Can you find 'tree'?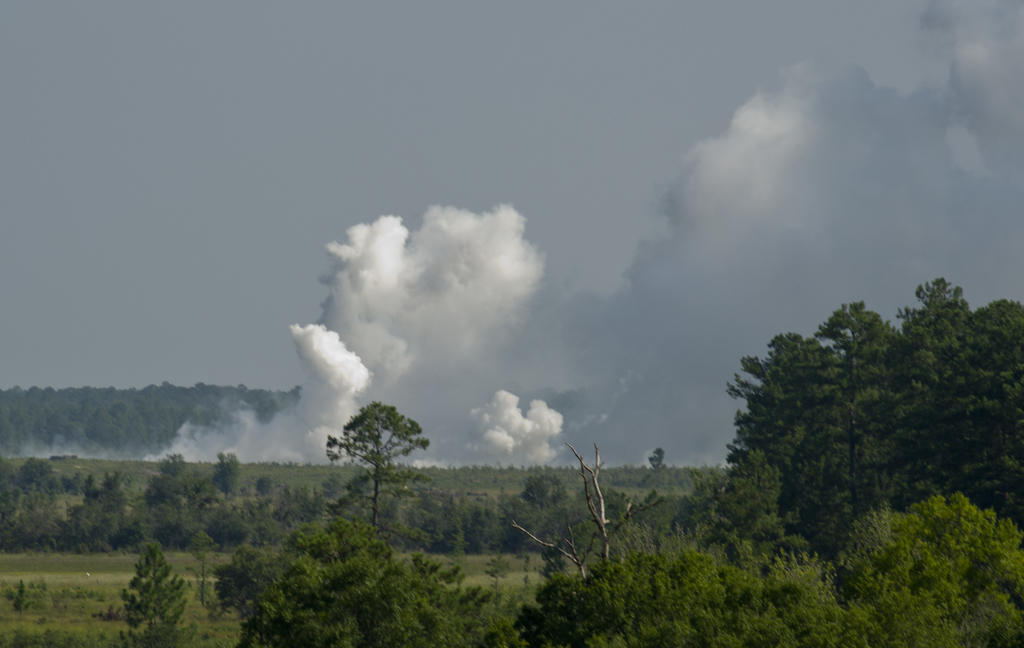
Yes, bounding box: bbox(115, 538, 184, 647).
